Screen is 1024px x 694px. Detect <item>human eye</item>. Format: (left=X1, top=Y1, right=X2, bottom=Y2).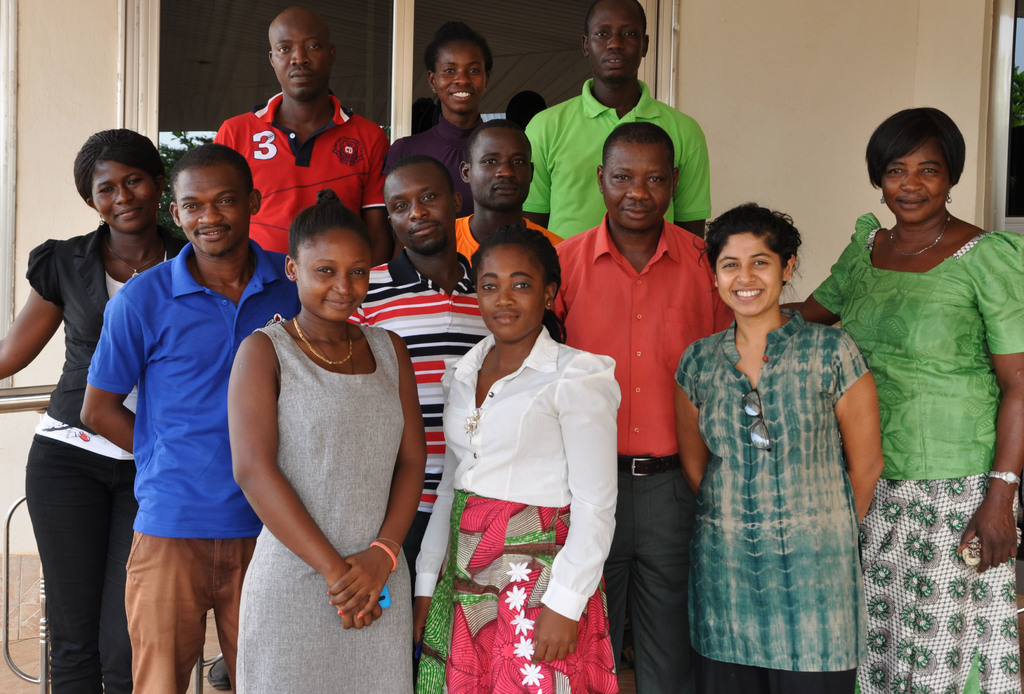
(left=100, top=189, right=115, bottom=195).
